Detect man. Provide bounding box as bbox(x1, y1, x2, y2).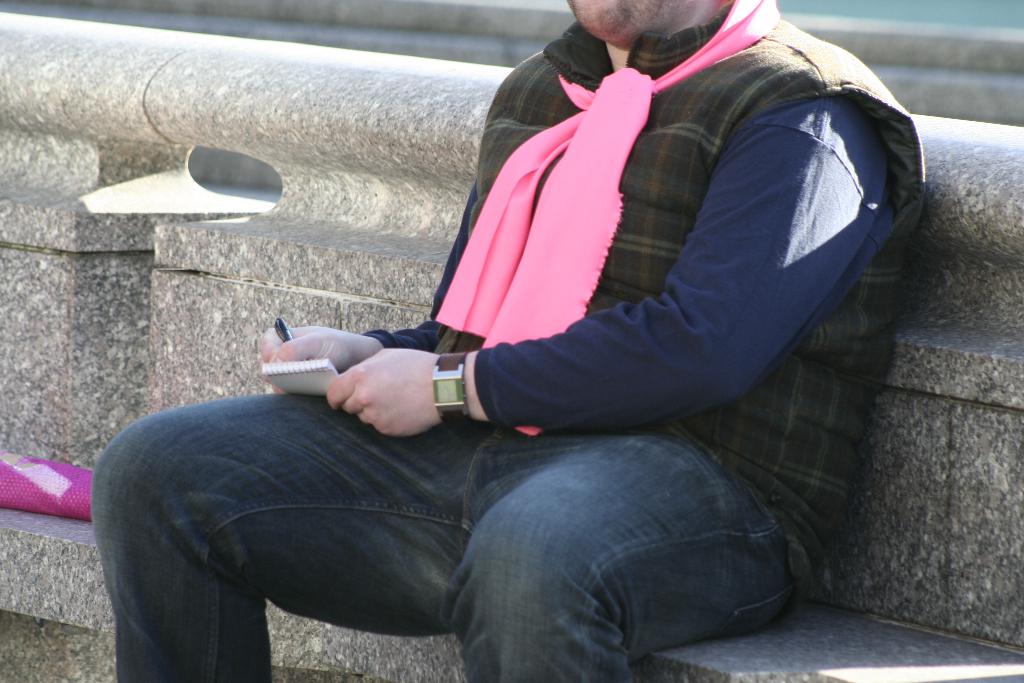
bbox(84, 0, 957, 650).
